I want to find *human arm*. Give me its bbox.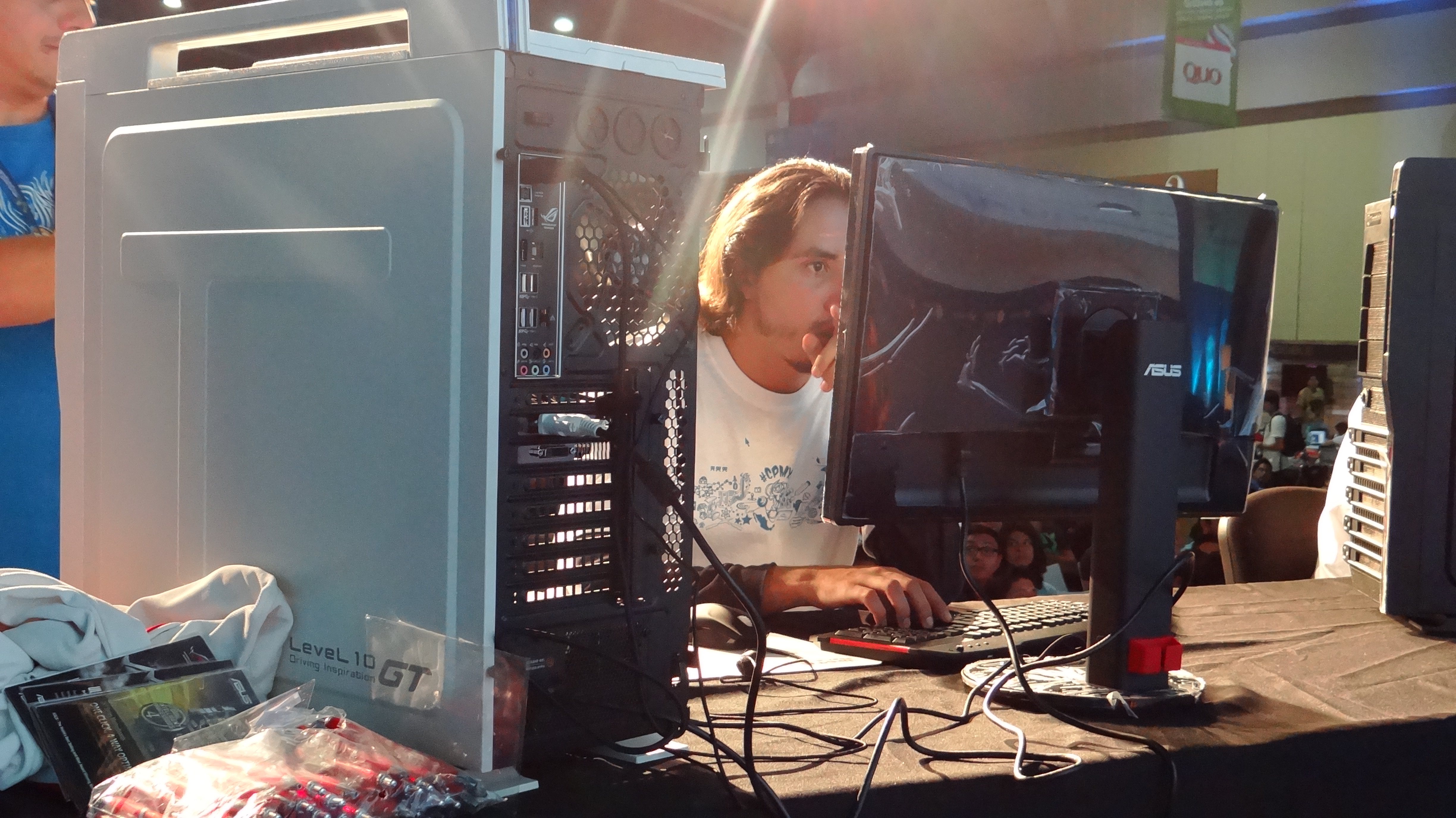
<box>158,104,283,189</box>.
